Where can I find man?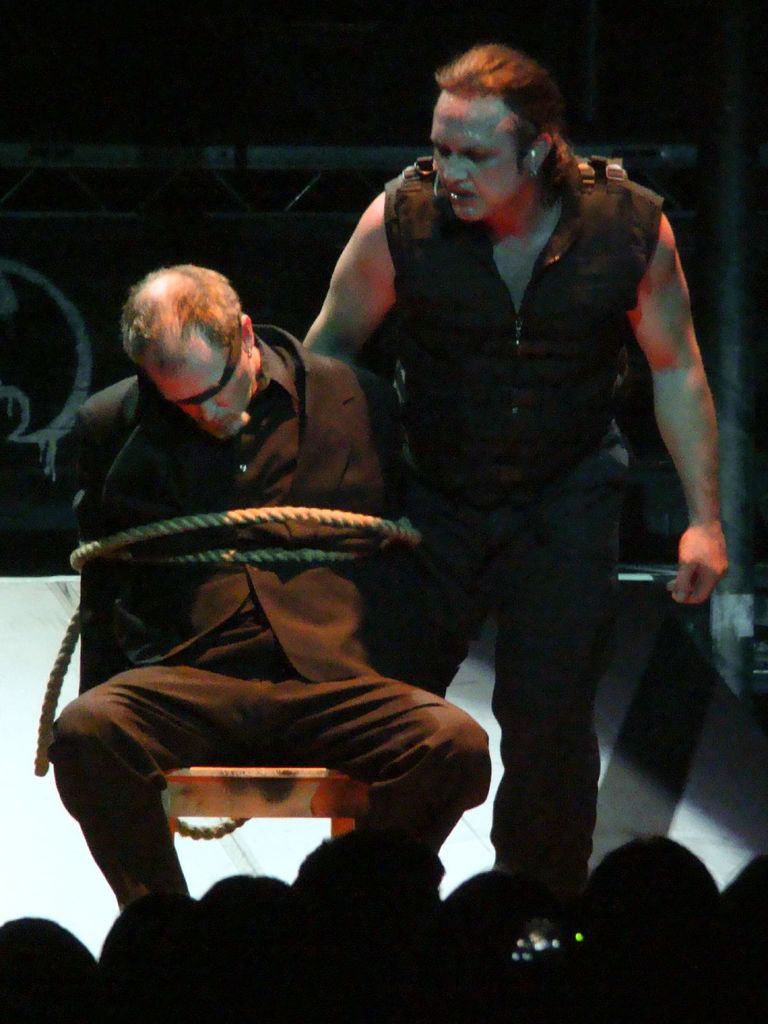
You can find it at 43/255/490/933.
